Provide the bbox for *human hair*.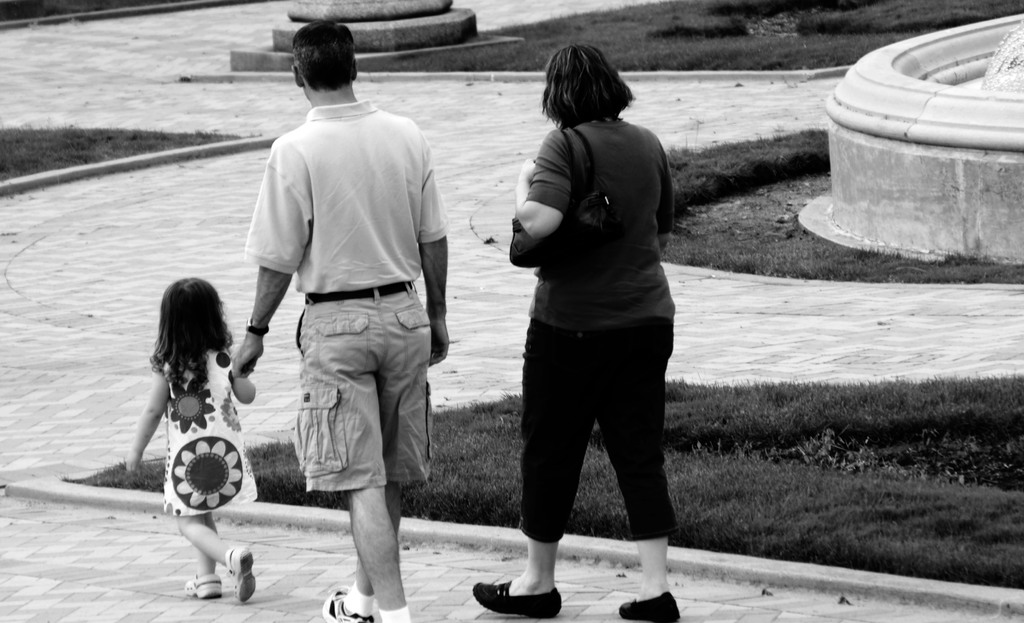
box=[543, 40, 645, 127].
